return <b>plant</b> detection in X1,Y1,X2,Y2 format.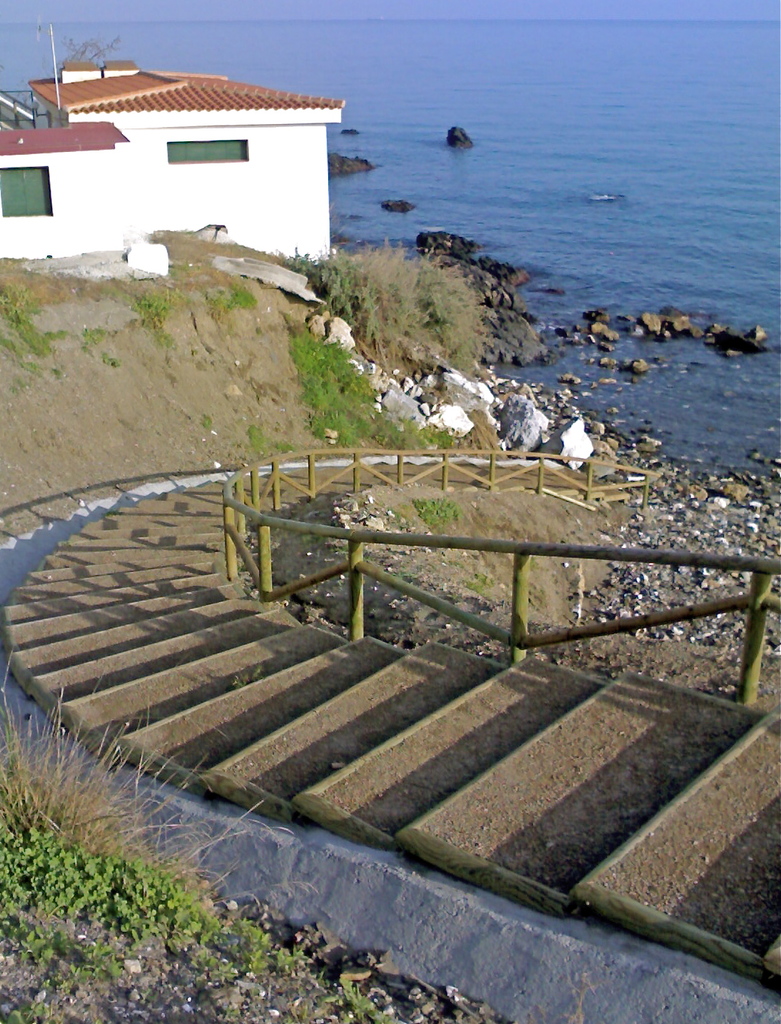
198,408,210,432.
